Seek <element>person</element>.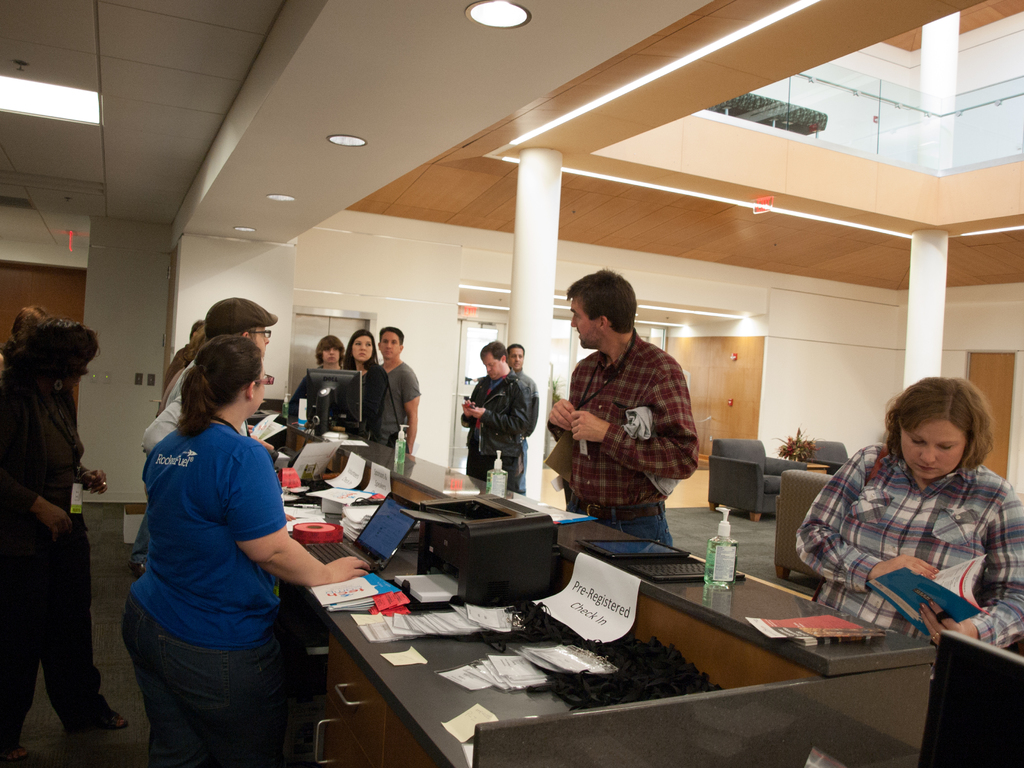
108 341 373 767.
